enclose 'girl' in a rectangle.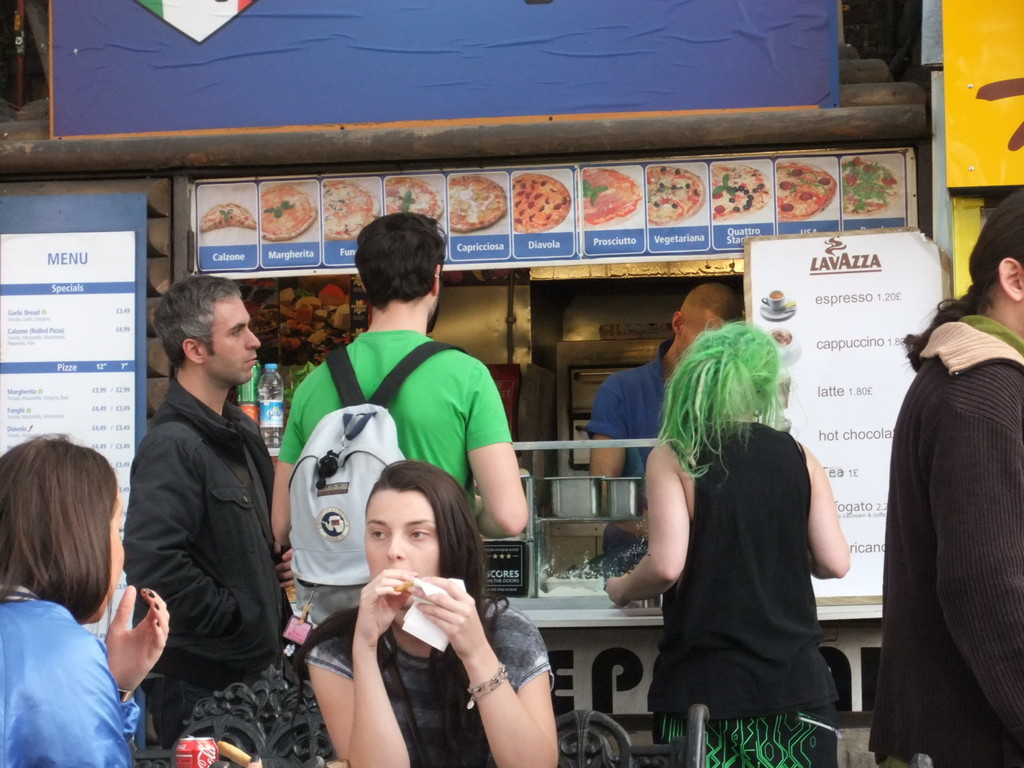
(292,458,562,767).
